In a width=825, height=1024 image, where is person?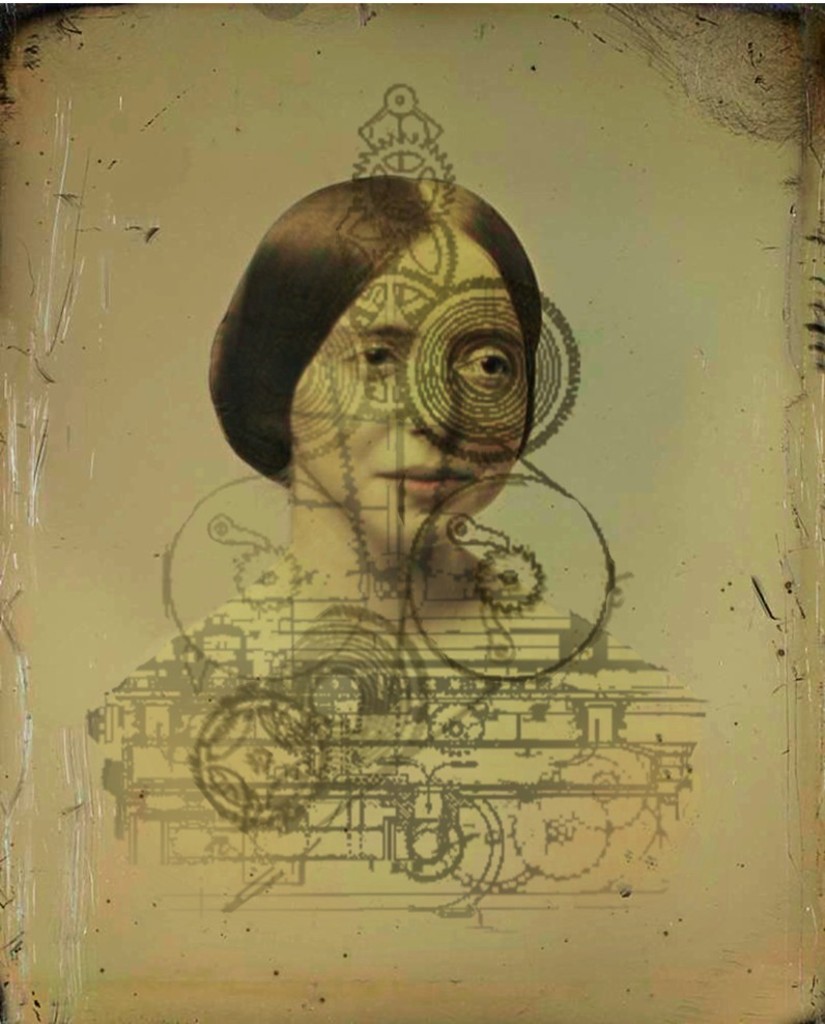
[x1=206, y1=164, x2=544, y2=618].
